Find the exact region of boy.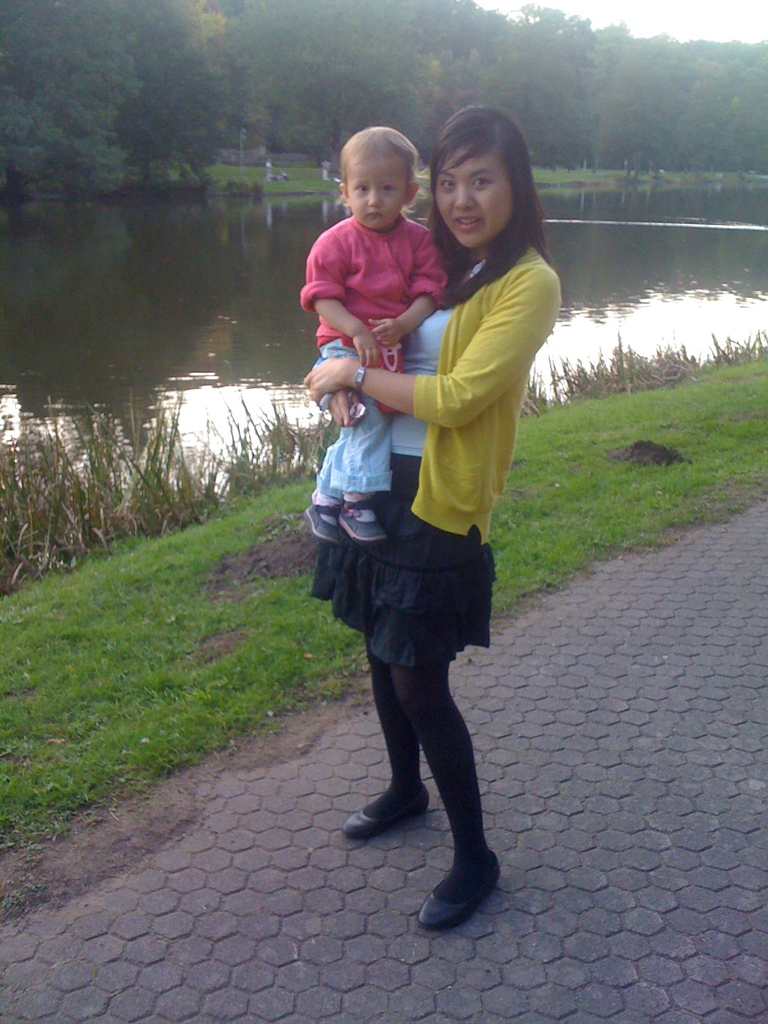
Exact region: 293/127/477/548.
